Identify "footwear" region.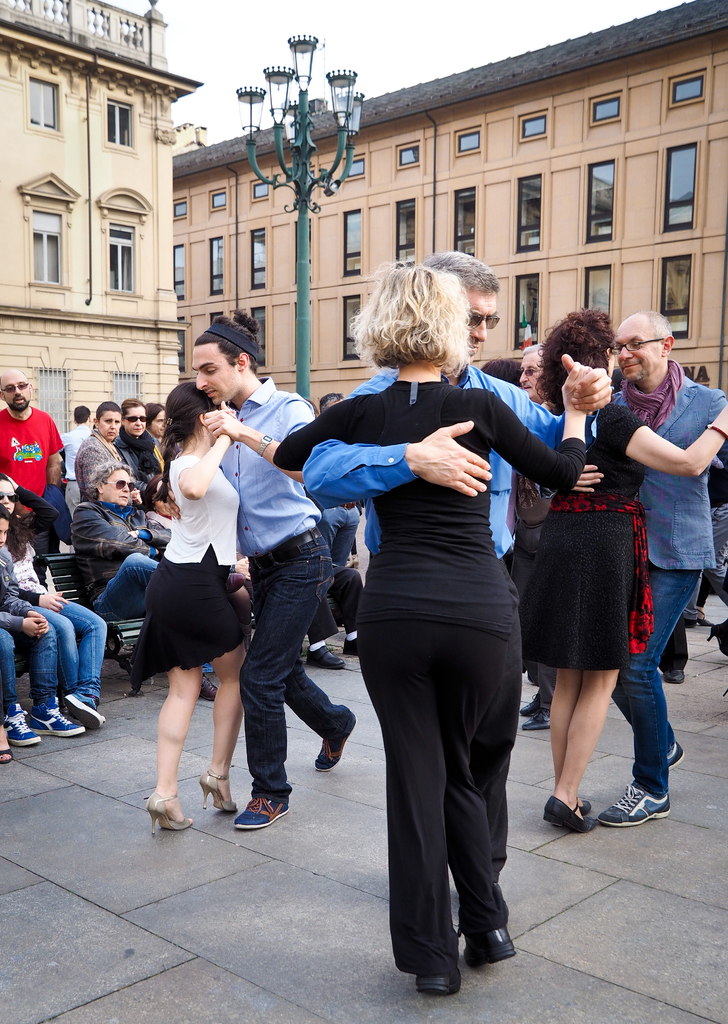
Region: x1=314, y1=704, x2=353, y2=769.
